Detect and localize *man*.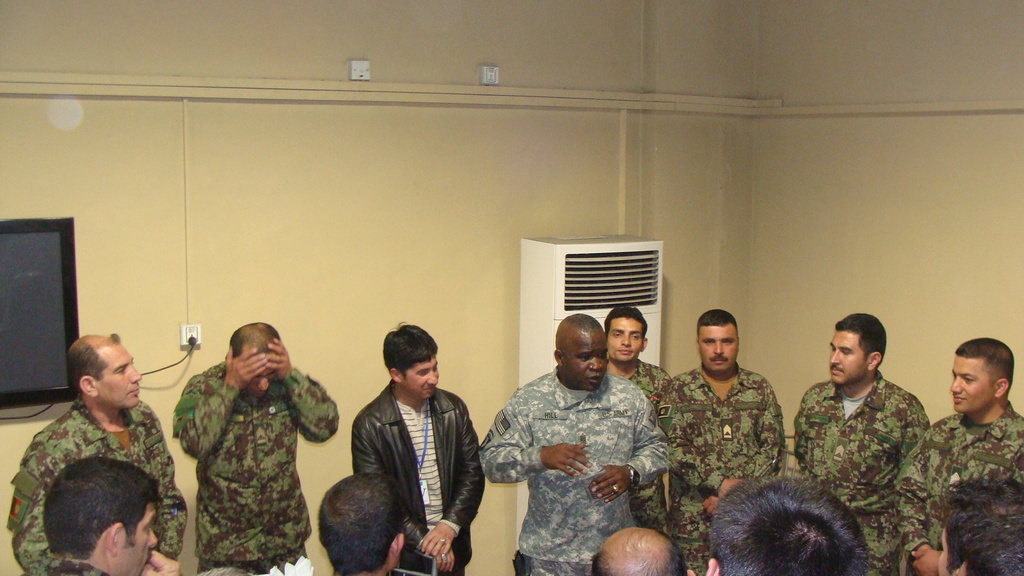
Localized at Rect(891, 338, 1023, 575).
